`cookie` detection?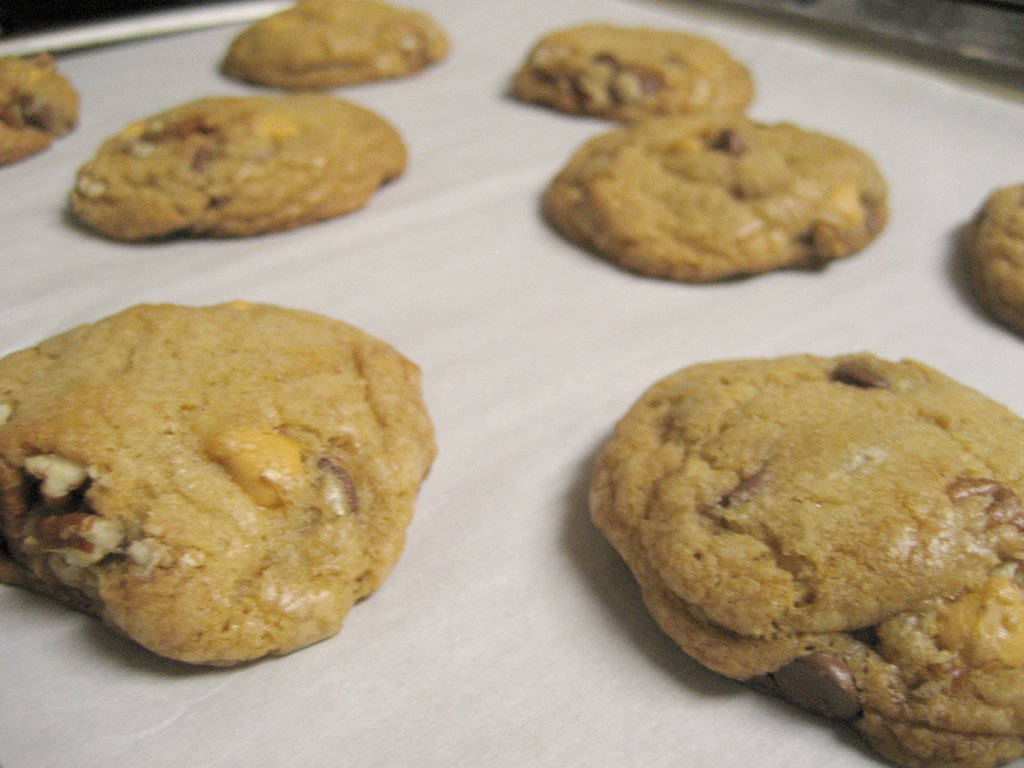
(71,93,406,246)
